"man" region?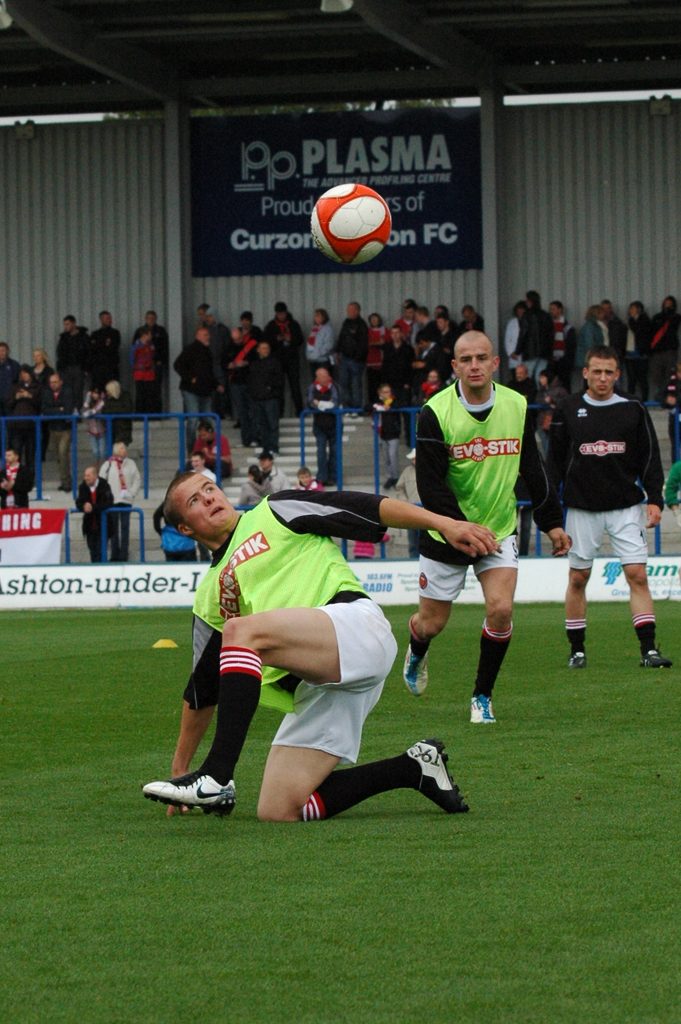
crop(79, 466, 119, 560)
